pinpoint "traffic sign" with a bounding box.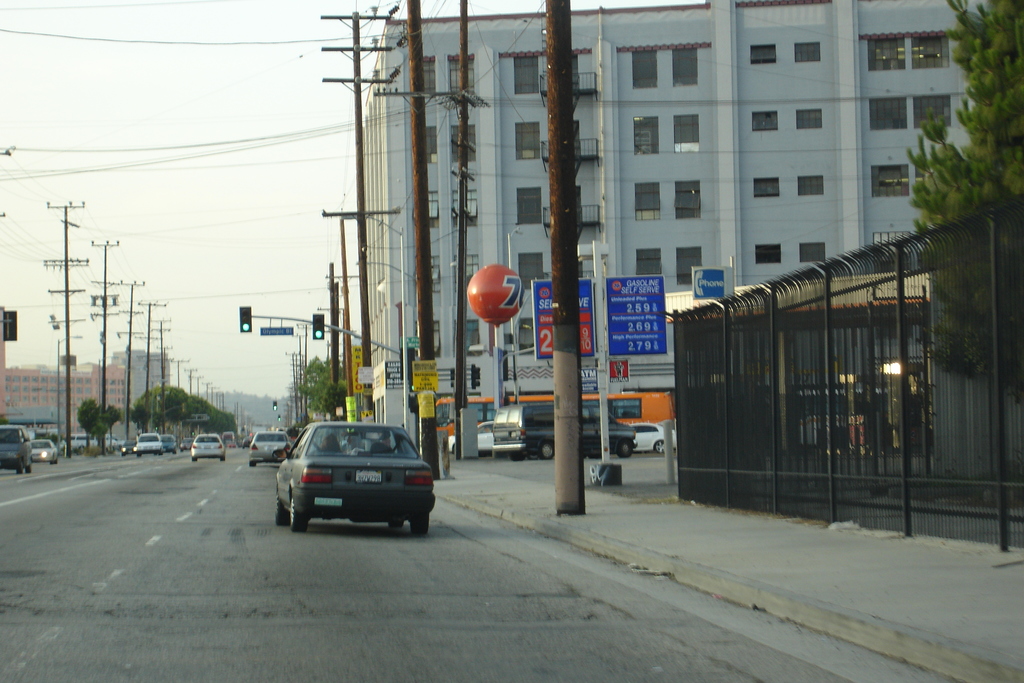
bbox=[530, 277, 601, 359].
